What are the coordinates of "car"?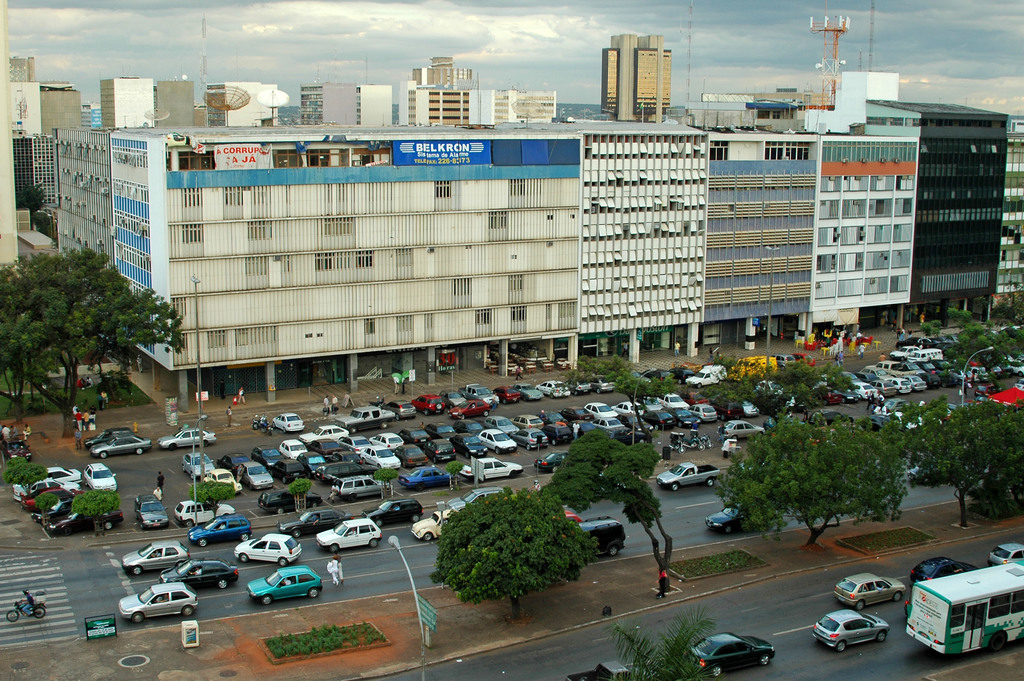
l=810, t=609, r=892, b=655.
